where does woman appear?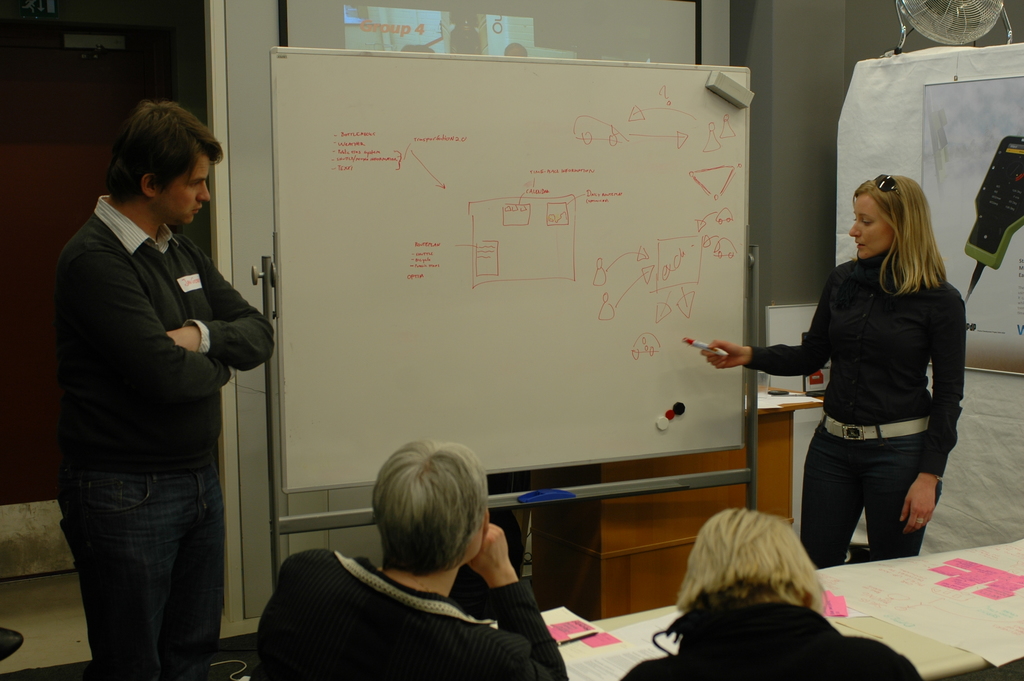
Appears at bbox=[761, 156, 971, 595].
